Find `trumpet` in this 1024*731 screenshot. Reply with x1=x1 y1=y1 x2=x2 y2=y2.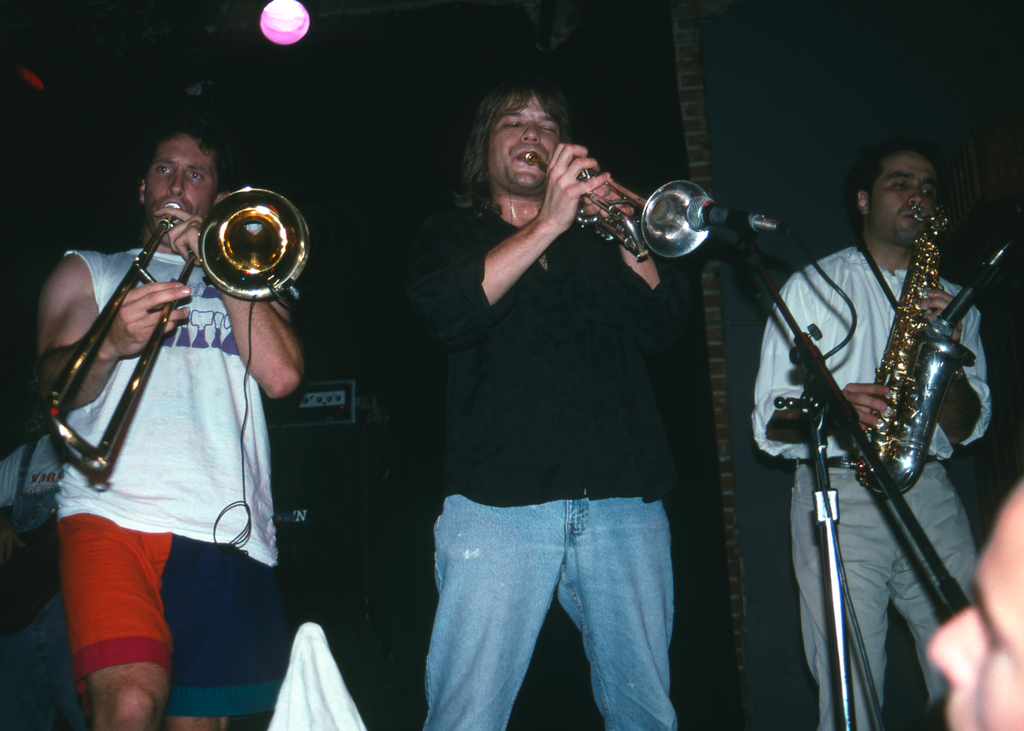
x1=538 y1=157 x2=712 y2=259.
